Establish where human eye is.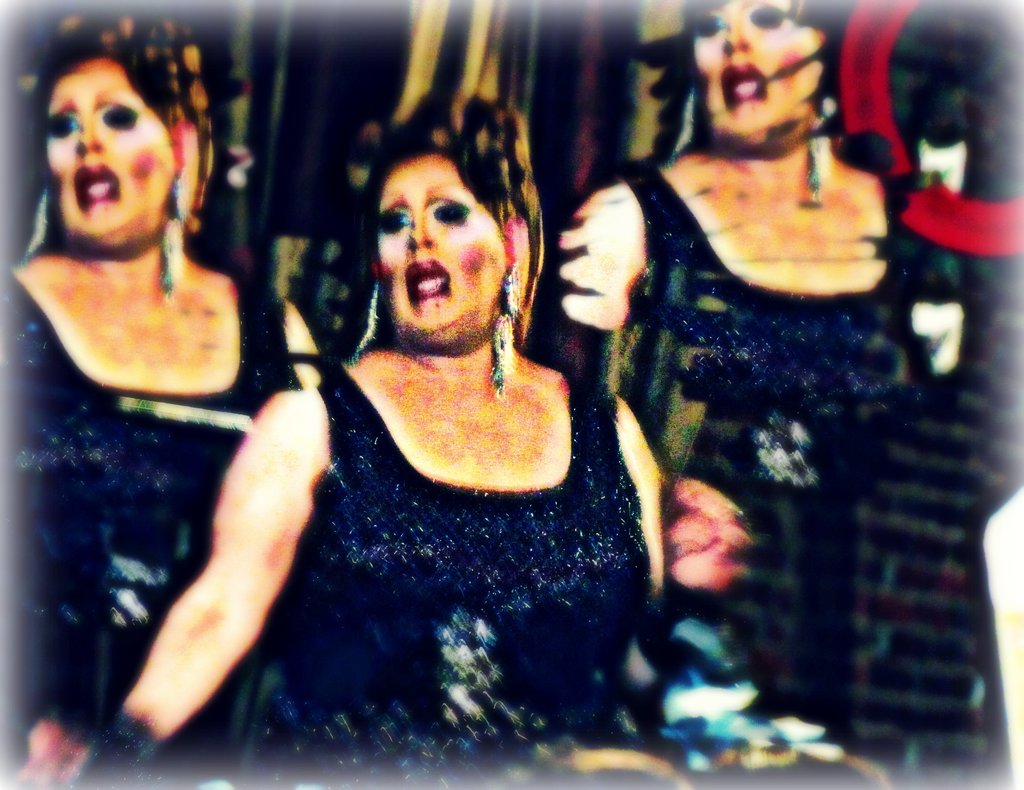
Established at Rect(42, 109, 77, 143).
